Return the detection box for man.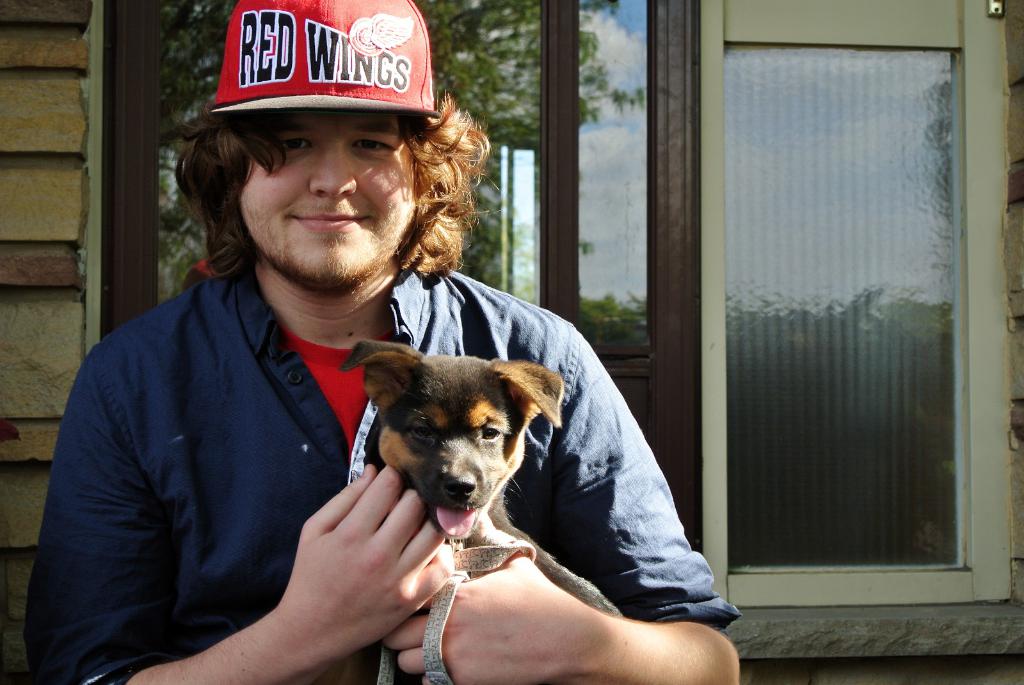
detection(33, 44, 623, 672).
